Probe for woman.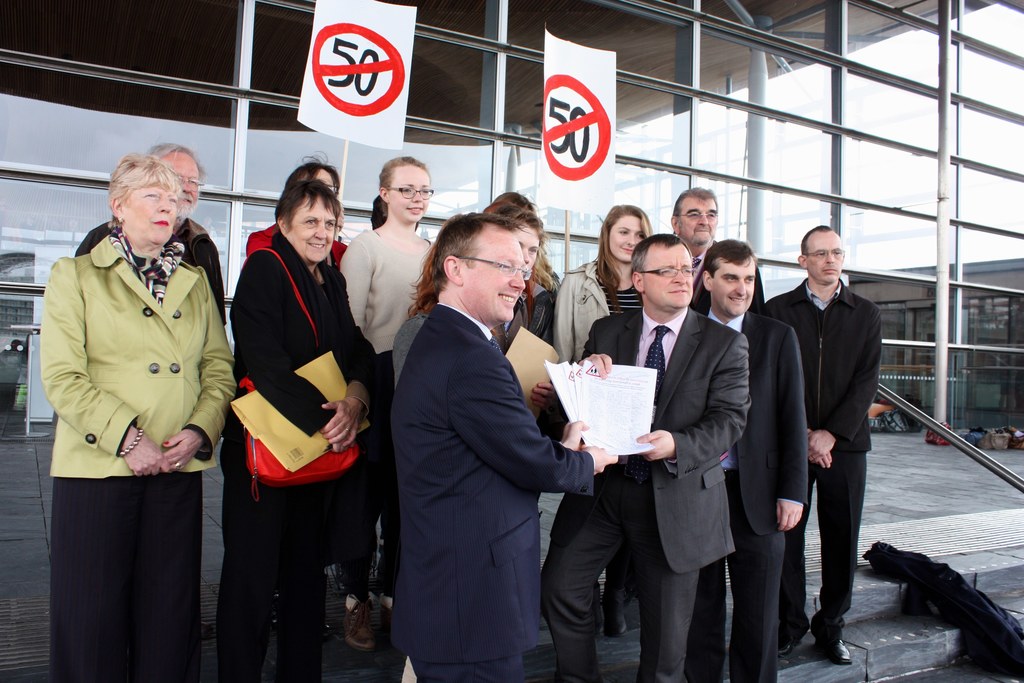
Probe result: l=557, t=204, r=659, b=630.
